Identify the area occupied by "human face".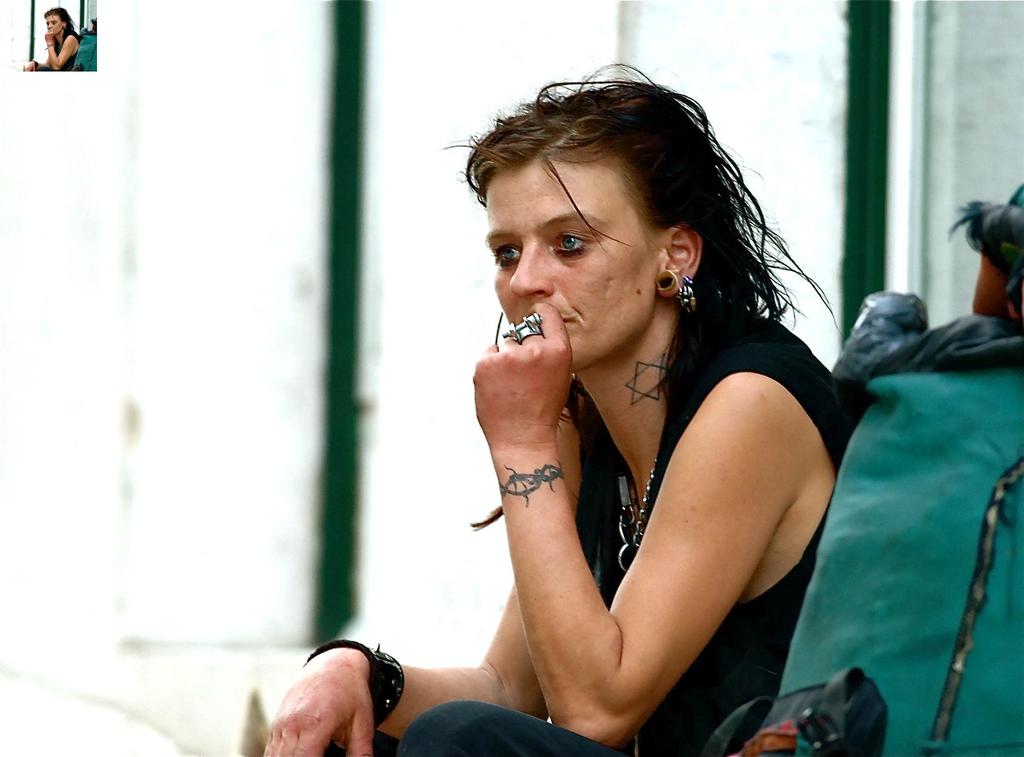
Area: pyautogui.locateOnScreen(488, 159, 661, 371).
